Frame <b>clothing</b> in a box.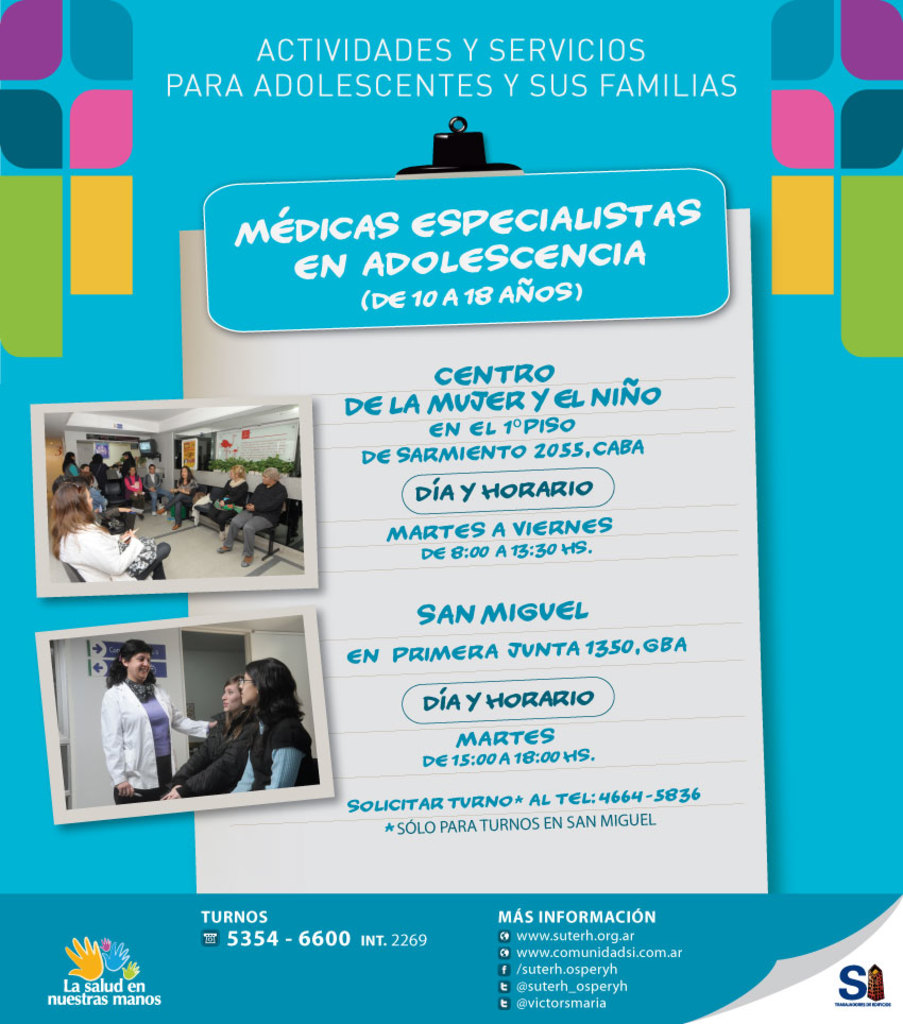
(left=223, top=482, right=296, bottom=552).
